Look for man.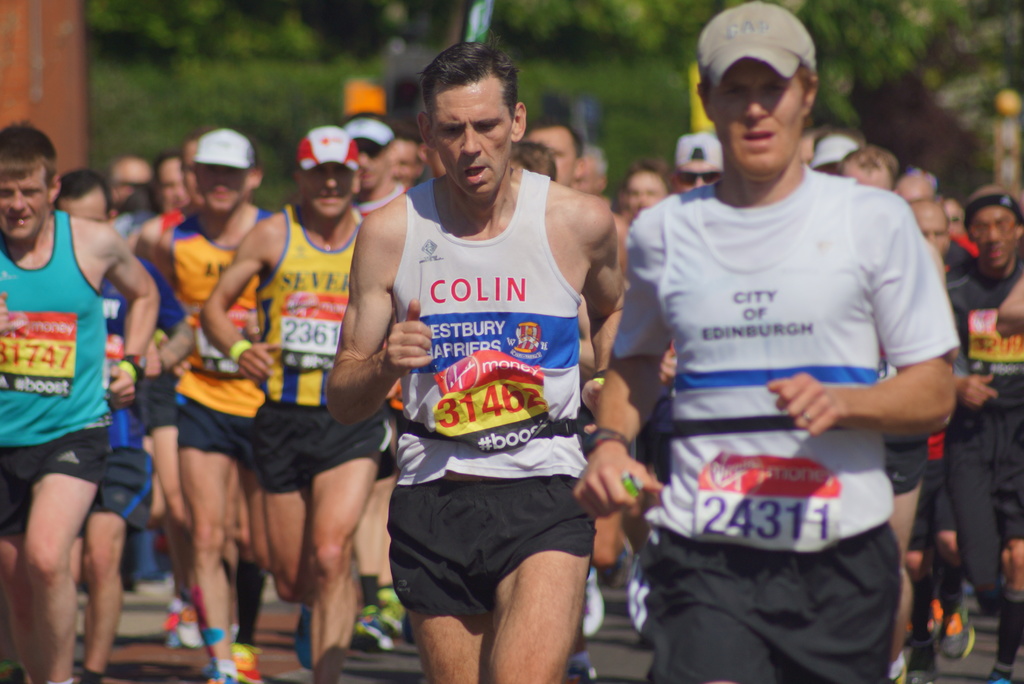
Found: 929/186/1023/683.
